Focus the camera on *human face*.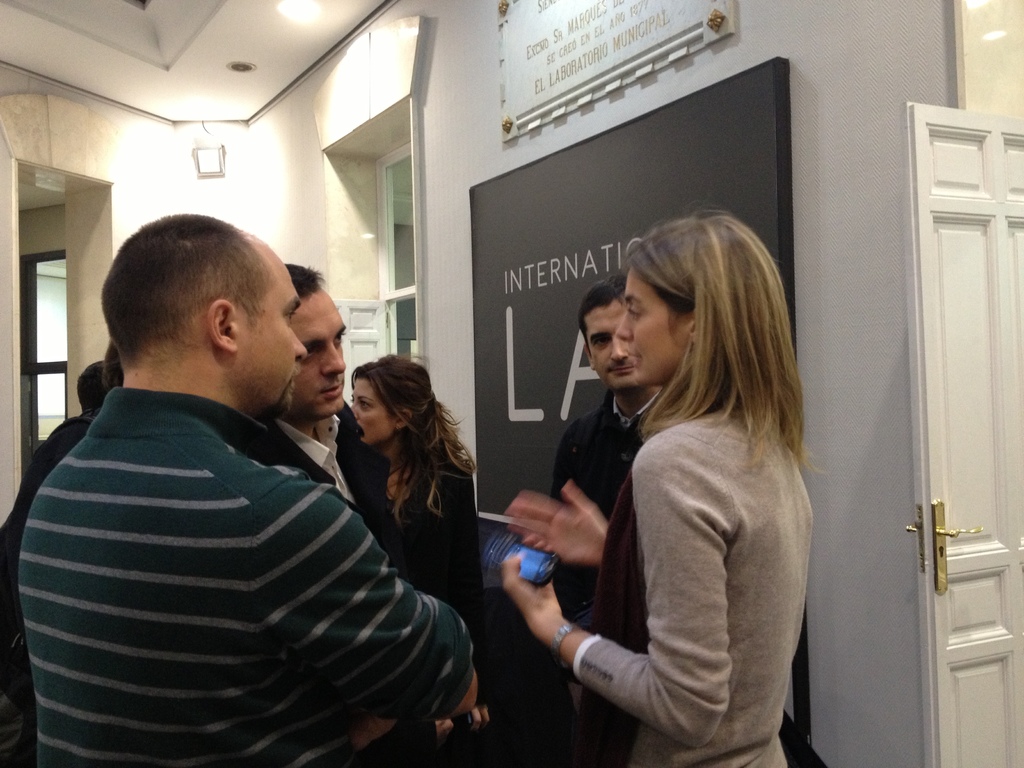
Focus region: 584 300 614 378.
